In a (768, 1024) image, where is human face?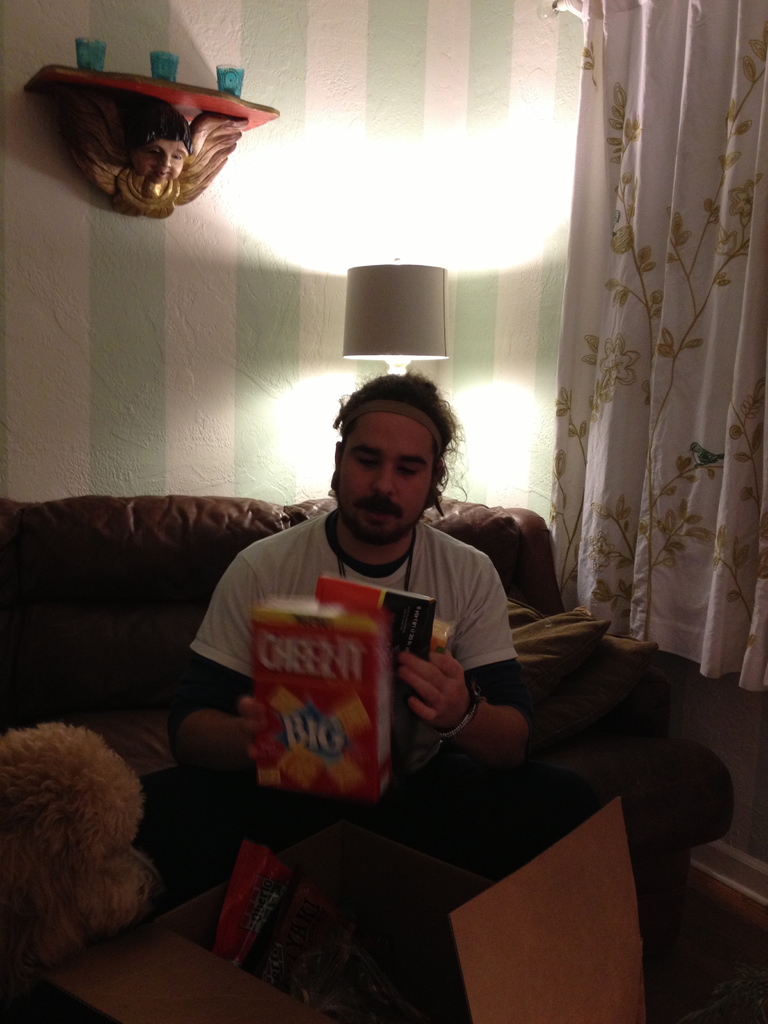
[324,385,444,534].
